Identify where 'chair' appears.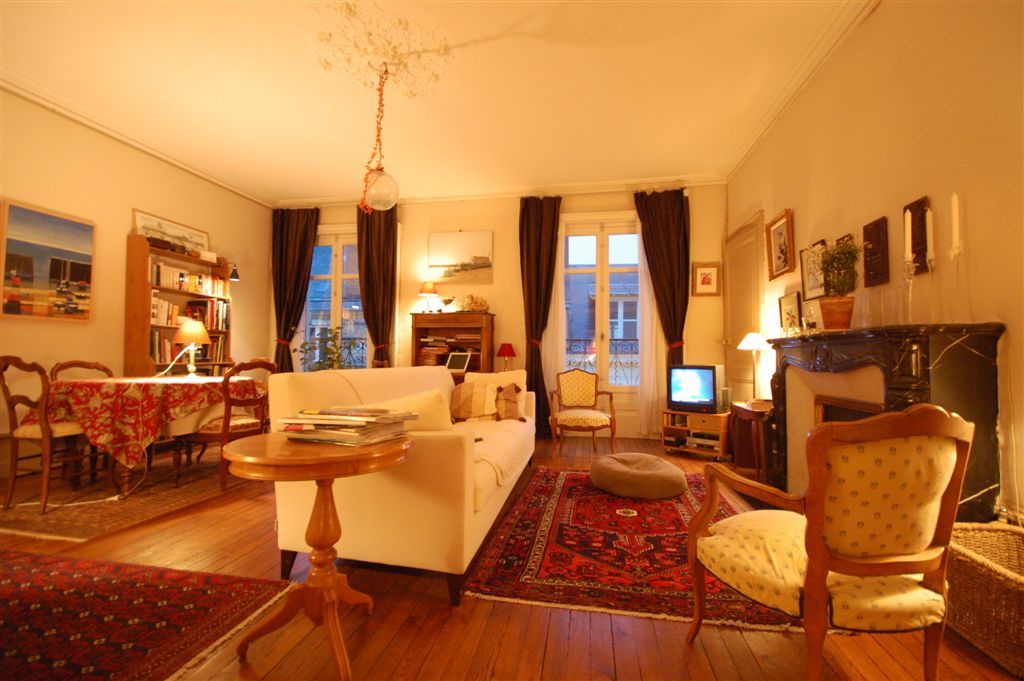
Appears at [545,367,618,457].
